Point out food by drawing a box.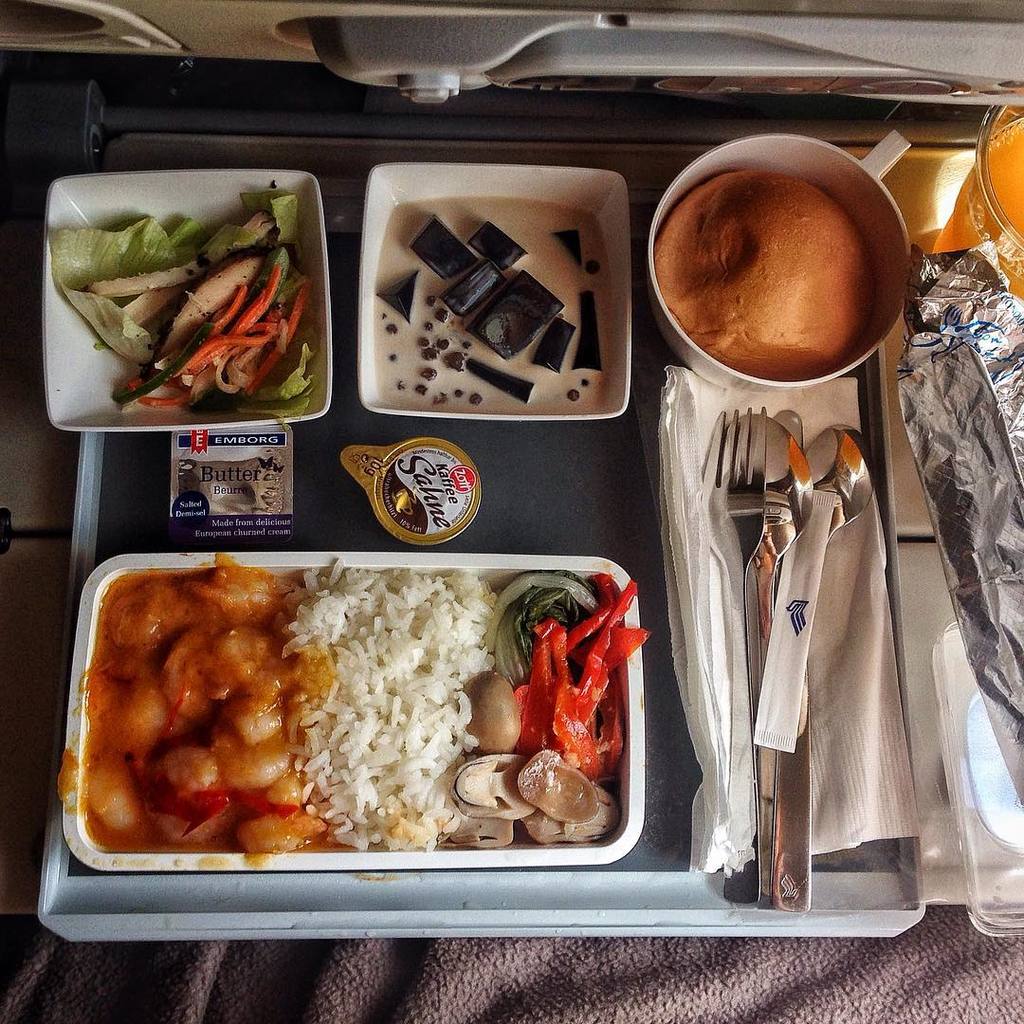
box(440, 261, 495, 314).
